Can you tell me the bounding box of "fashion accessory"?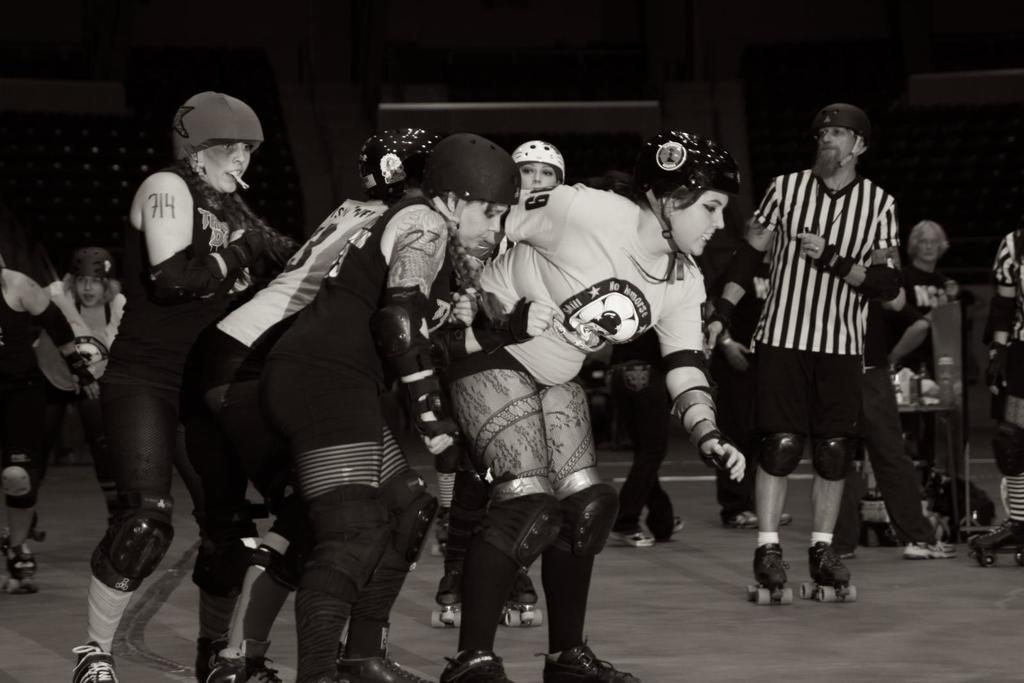
4/542/37/575.
